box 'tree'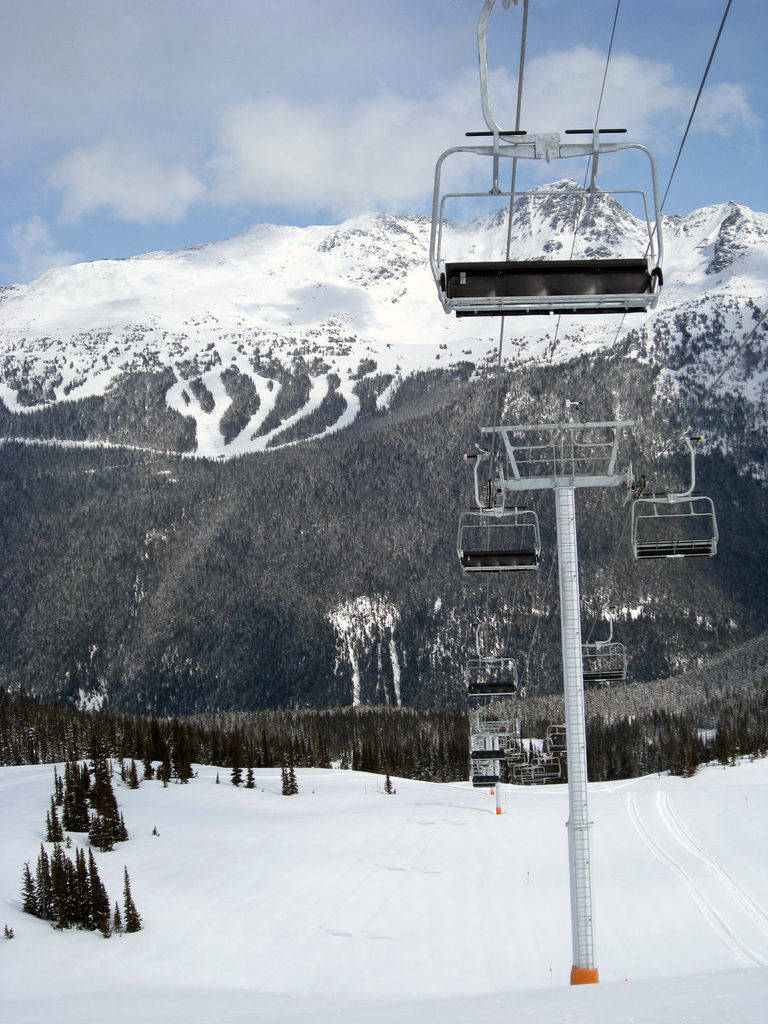
112,902,121,935
